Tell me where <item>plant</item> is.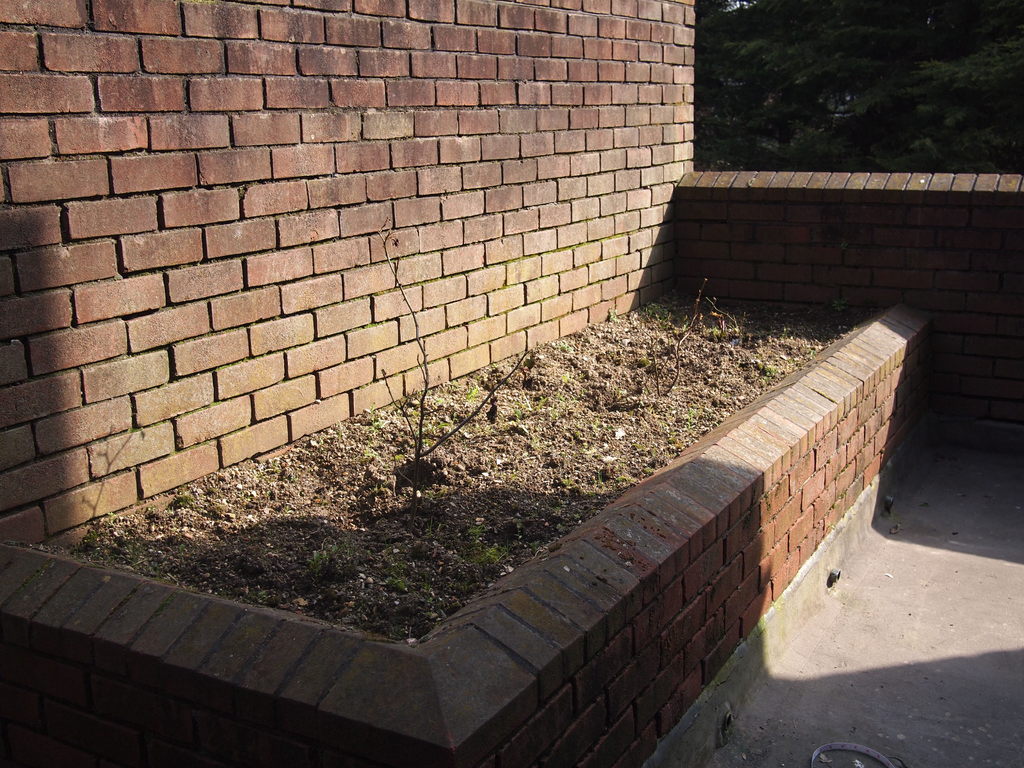
<item>plant</item> is at pyautogui.locateOnScreen(361, 392, 409, 442).
